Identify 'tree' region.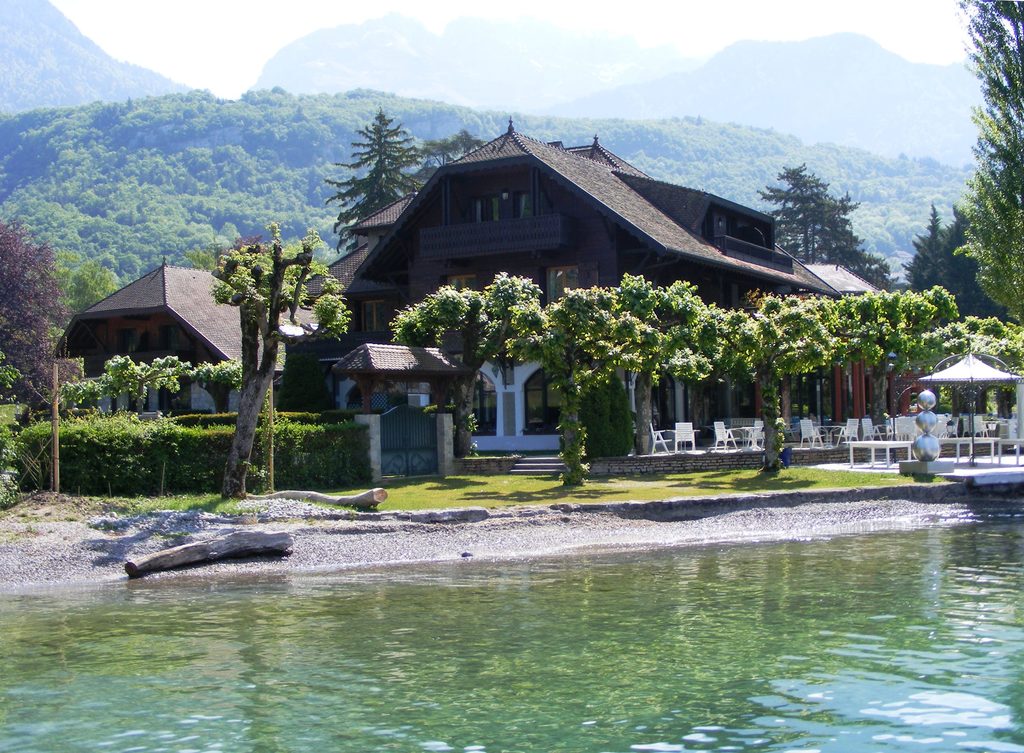
Region: left=943, top=0, right=1023, bottom=319.
